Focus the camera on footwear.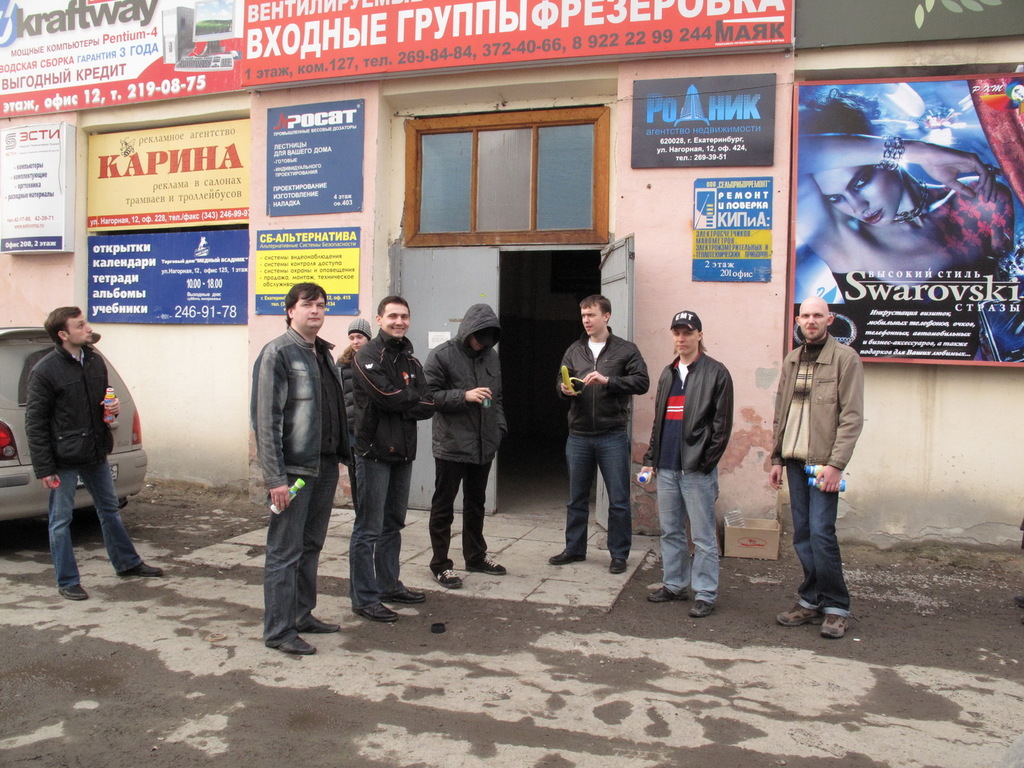
Focus region: Rect(690, 598, 715, 612).
